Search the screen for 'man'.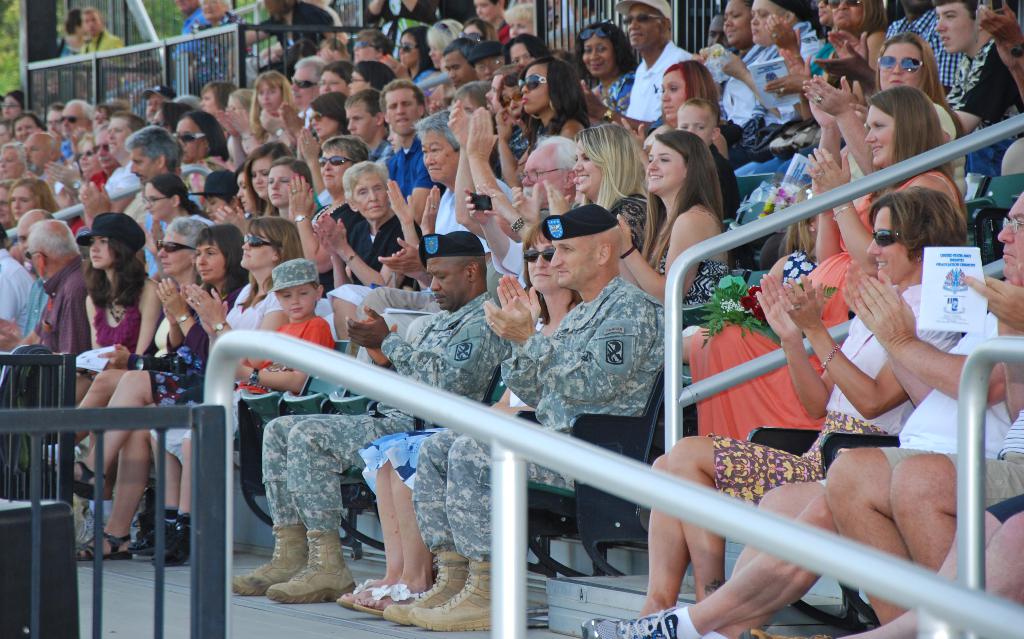
Found at 444, 35, 472, 88.
